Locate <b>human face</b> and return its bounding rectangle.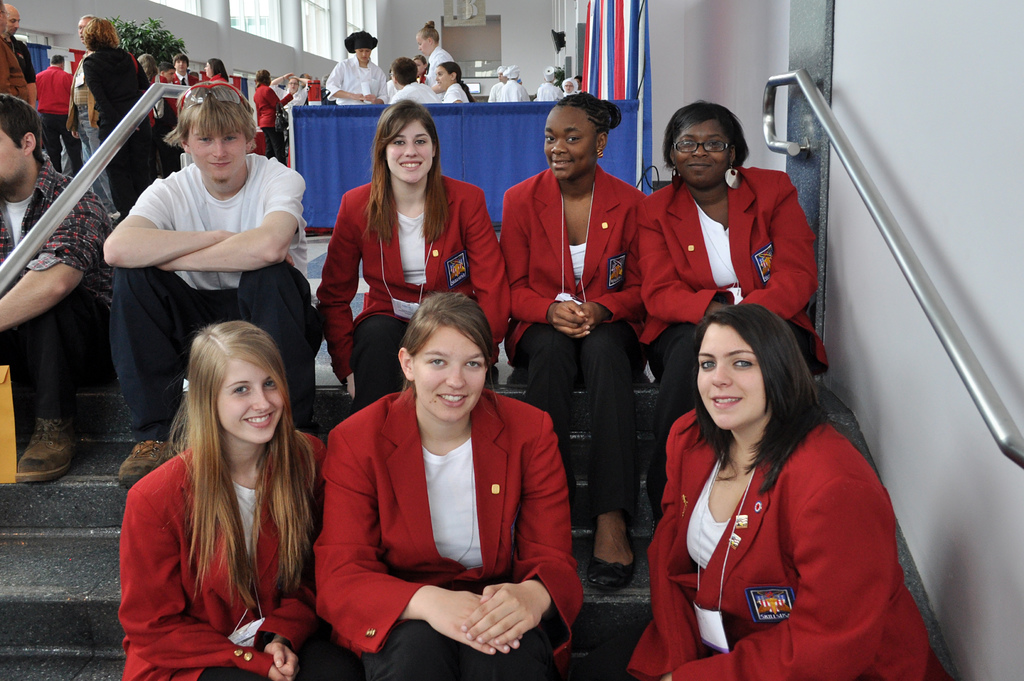
crop(545, 106, 593, 177).
